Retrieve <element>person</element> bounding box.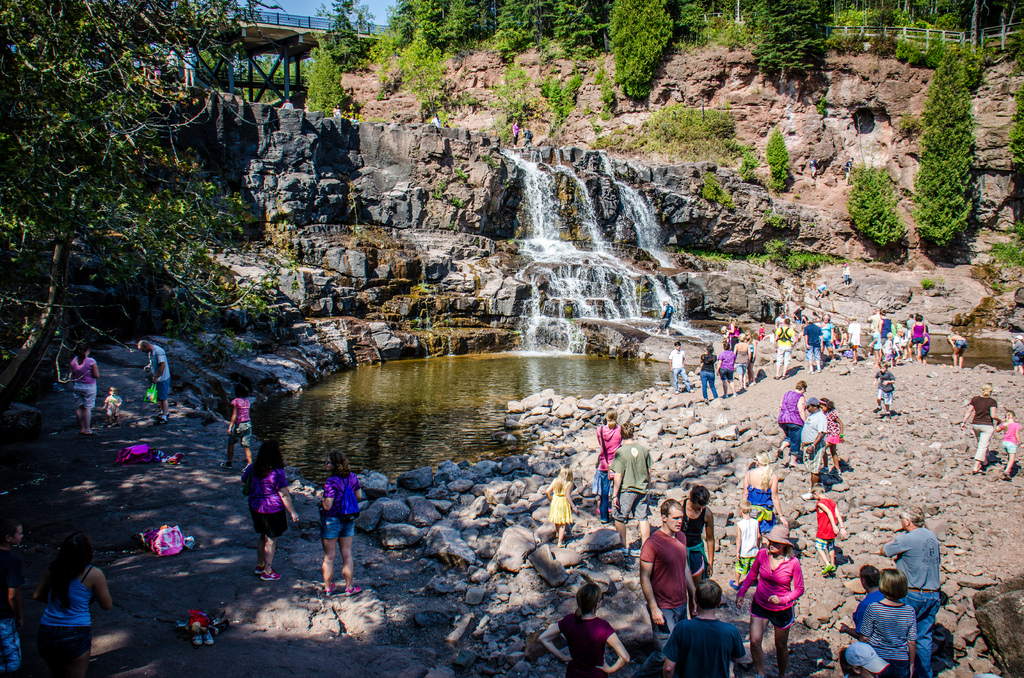
Bounding box: 132:334:177:429.
